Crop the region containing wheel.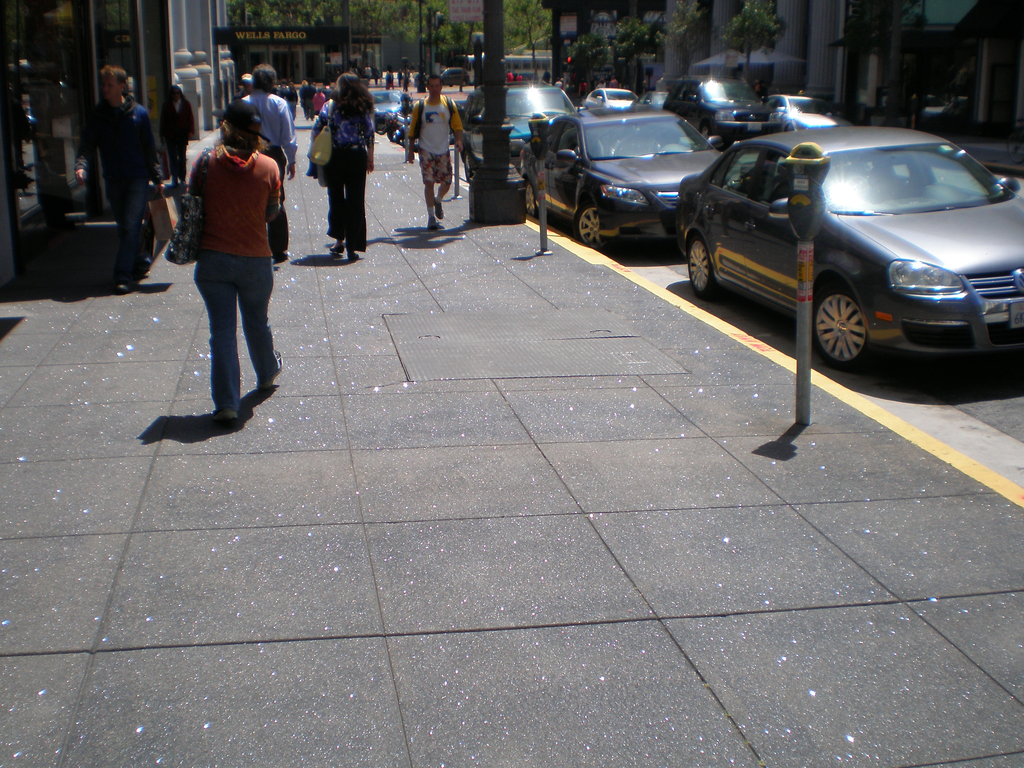
Crop region: (813, 271, 899, 358).
